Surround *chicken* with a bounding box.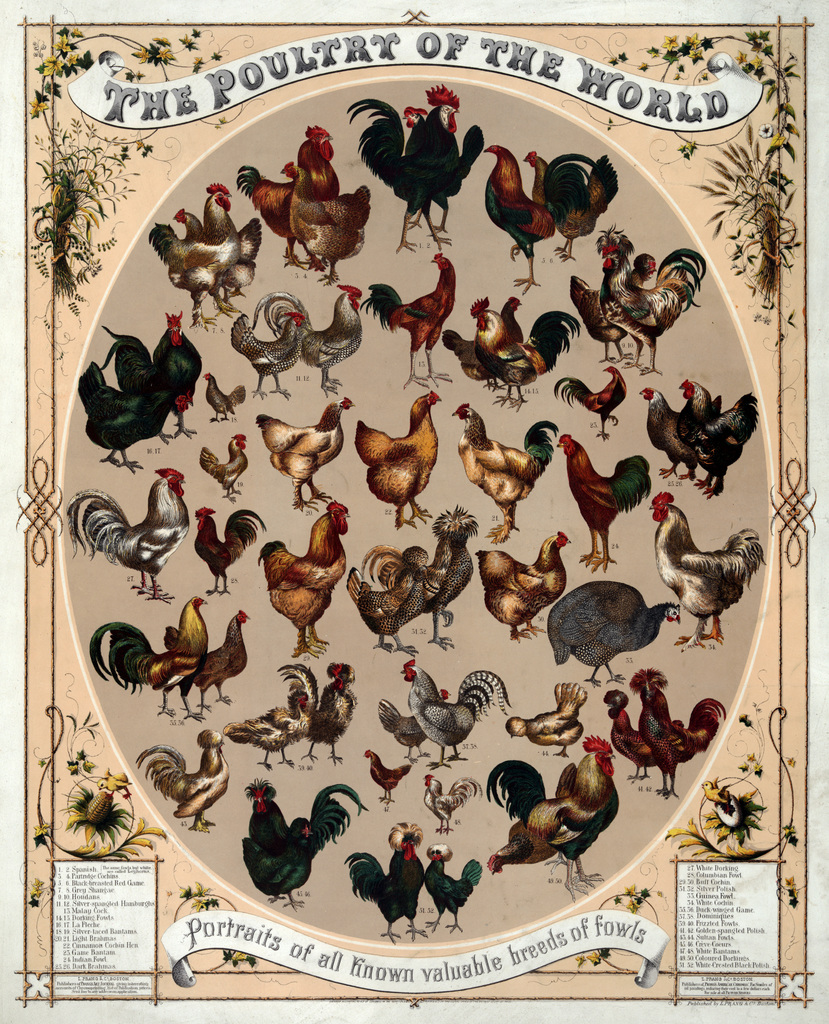
region(635, 381, 724, 479).
